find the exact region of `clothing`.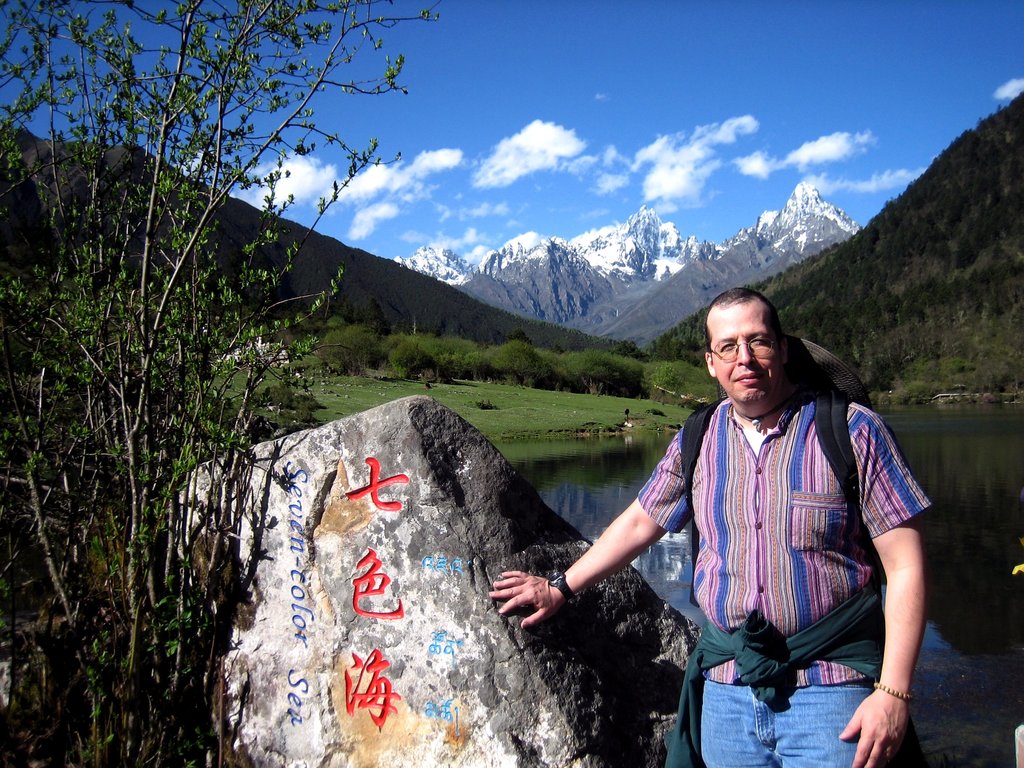
Exact region: bbox=[598, 346, 925, 744].
